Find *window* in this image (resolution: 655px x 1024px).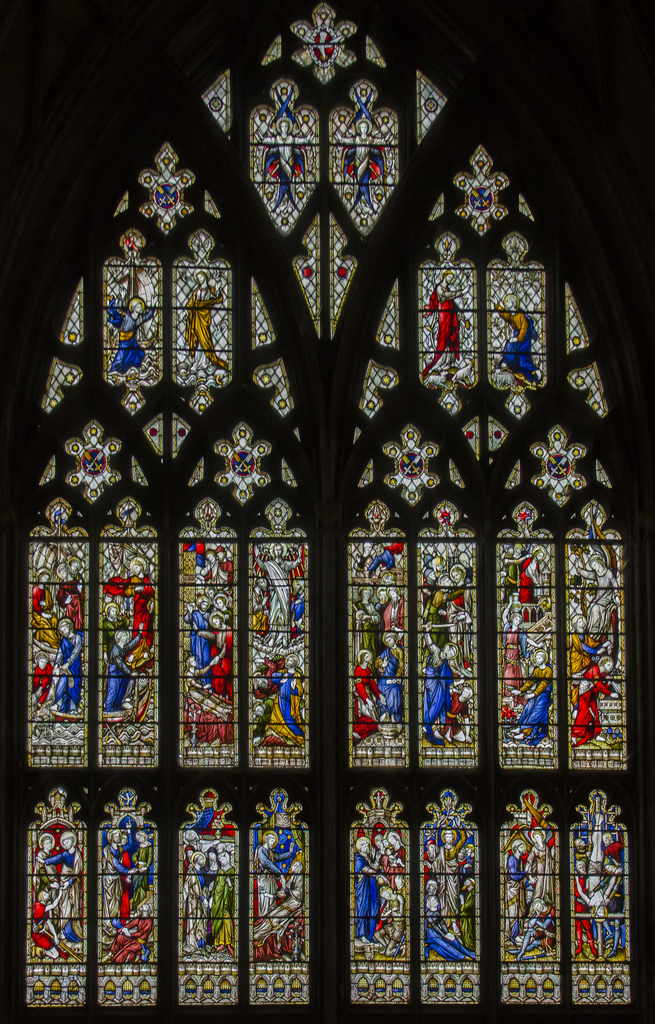
bbox=[5, 0, 650, 1023].
